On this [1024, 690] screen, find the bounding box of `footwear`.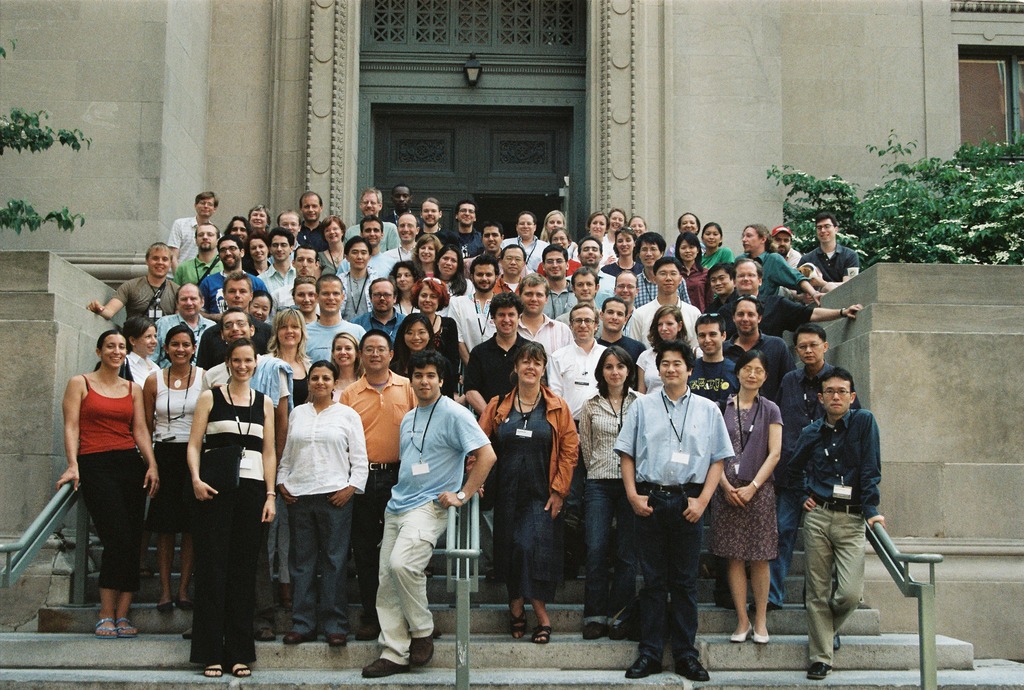
Bounding box: [232,668,251,678].
